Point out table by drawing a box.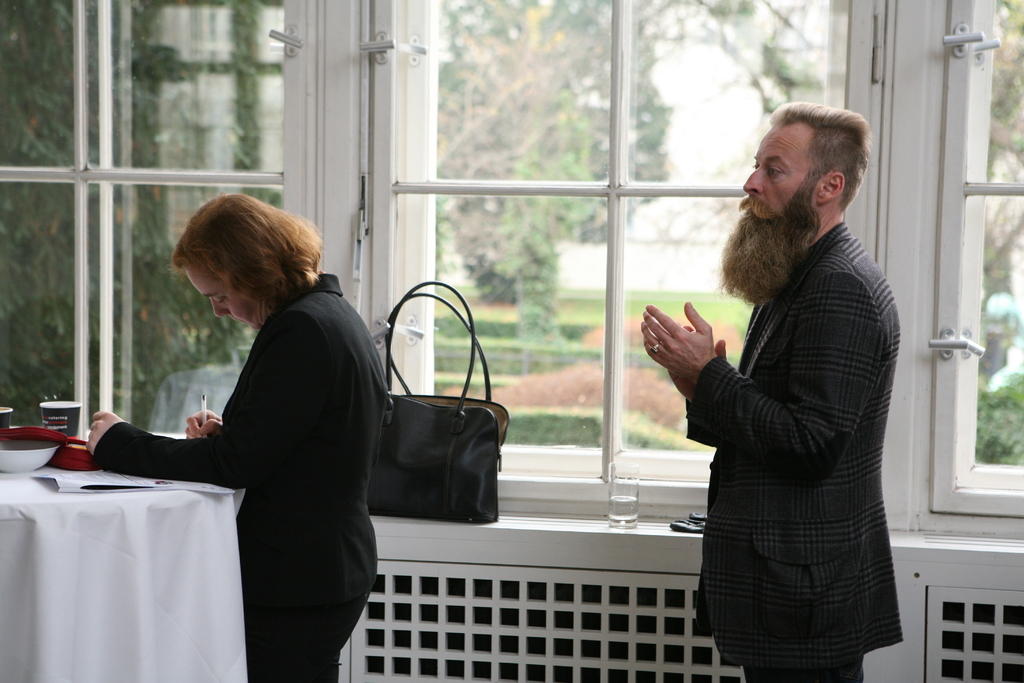
(left=3, top=438, right=275, bottom=682).
